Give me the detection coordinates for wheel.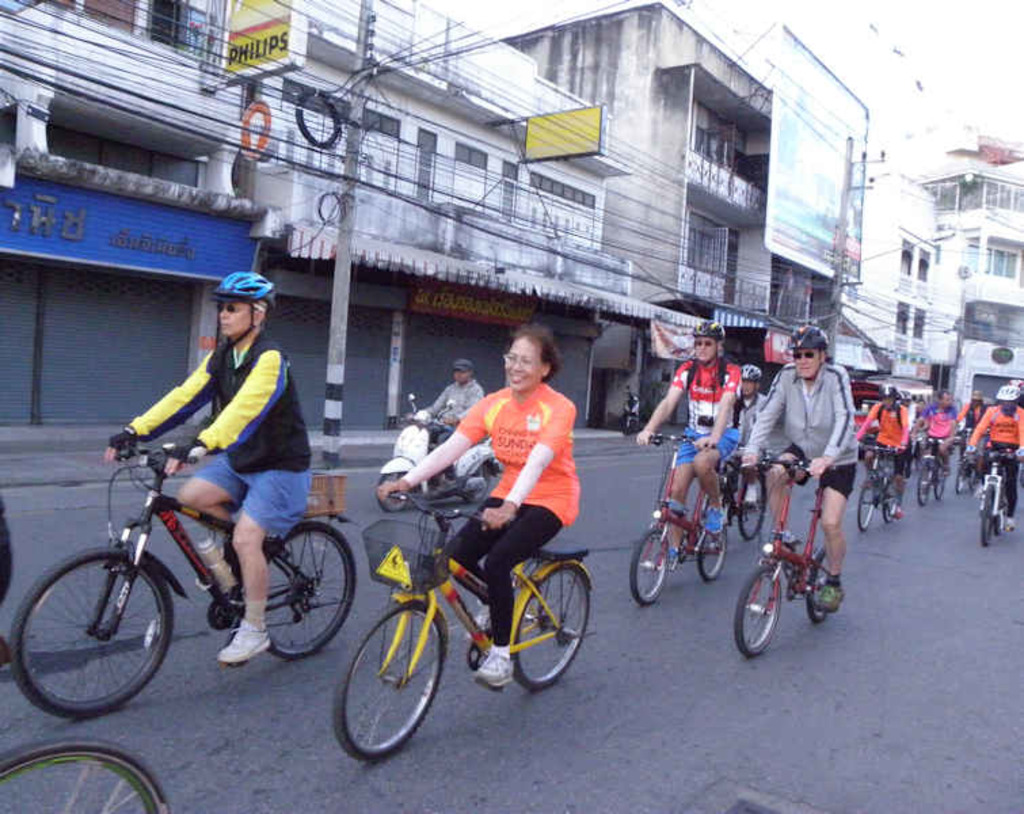
[x1=990, y1=501, x2=1005, y2=537].
